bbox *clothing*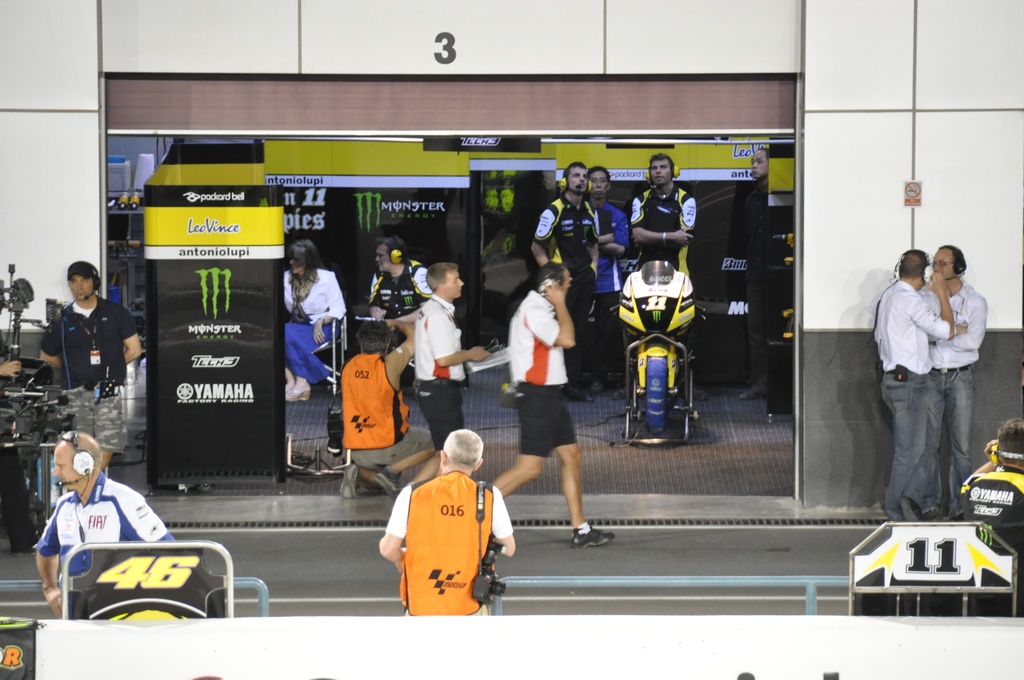
locate(627, 181, 695, 287)
